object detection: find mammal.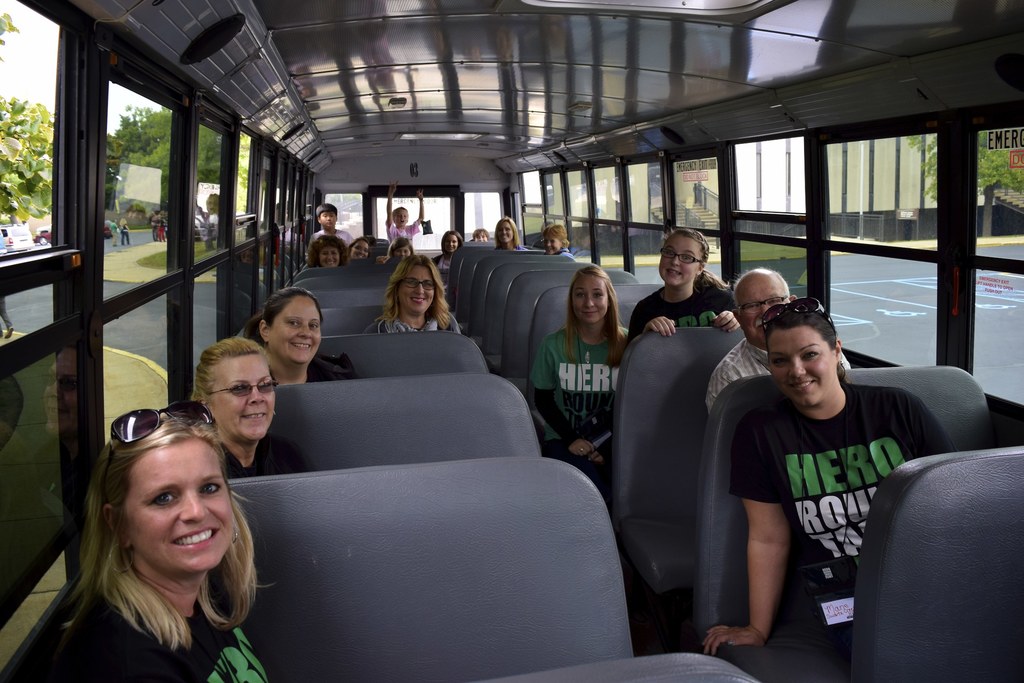
349,234,376,264.
